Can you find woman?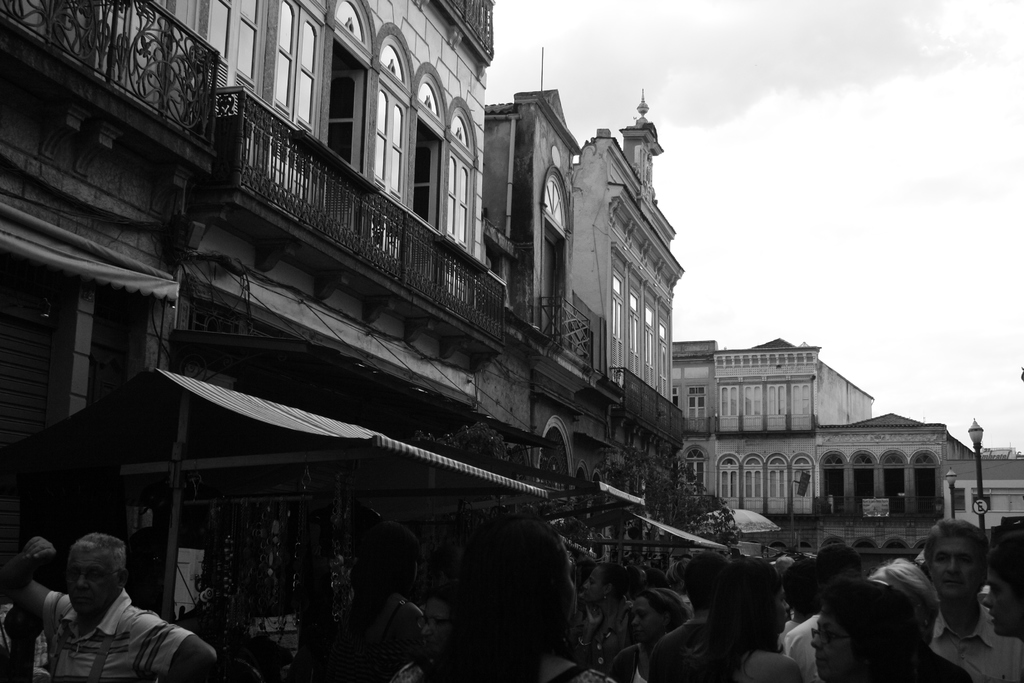
Yes, bounding box: 610, 591, 690, 682.
